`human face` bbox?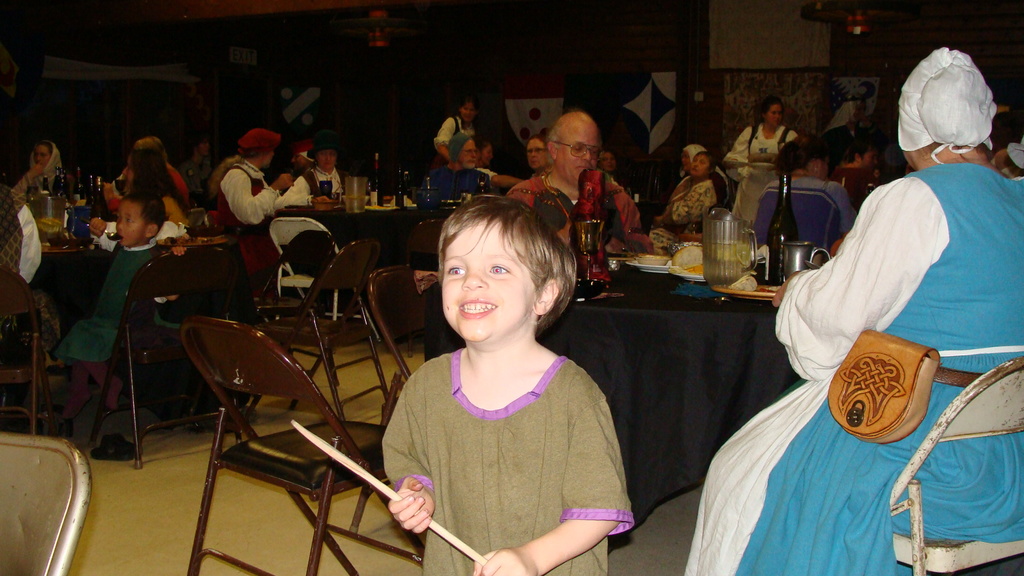
(864,148,874,167)
